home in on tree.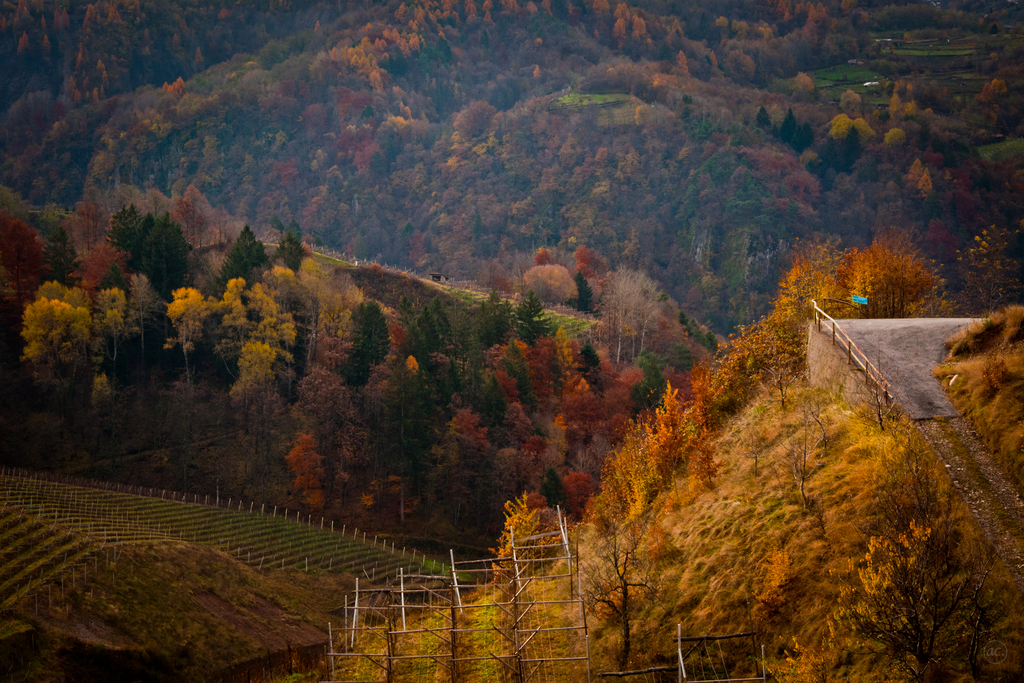
Homed in at [x1=72, y1=185, x2=111, y2=270].
